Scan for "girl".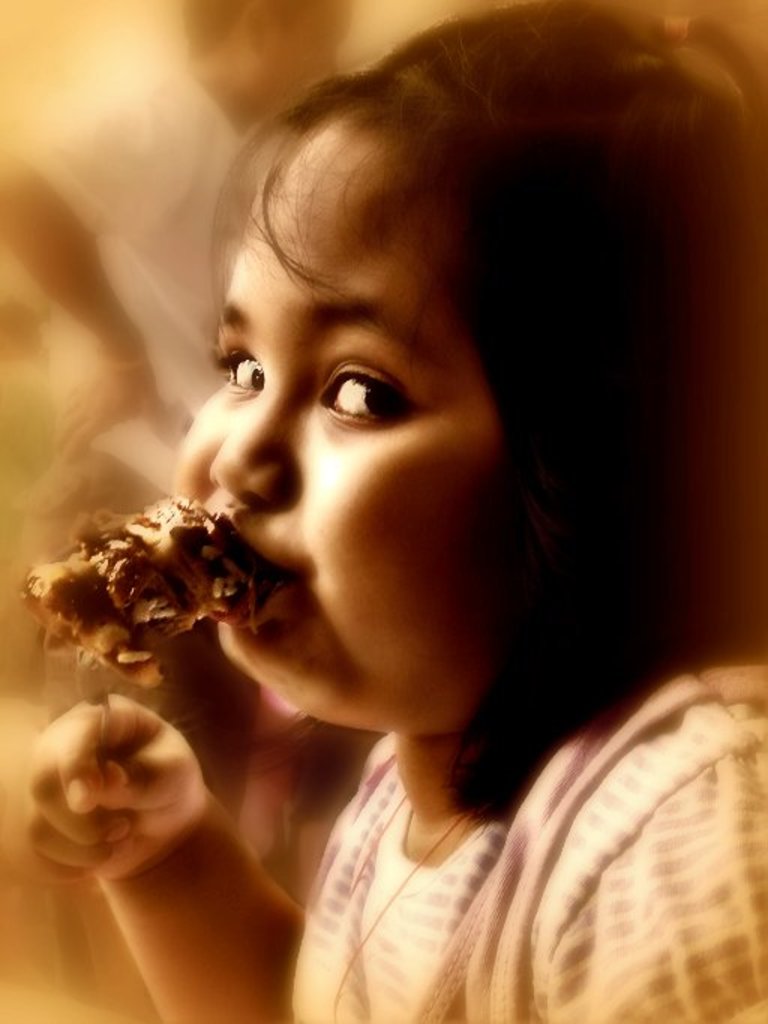
Scan result: {"left": 20, "top": 0, "right": 767, "bottom": 1023}.
